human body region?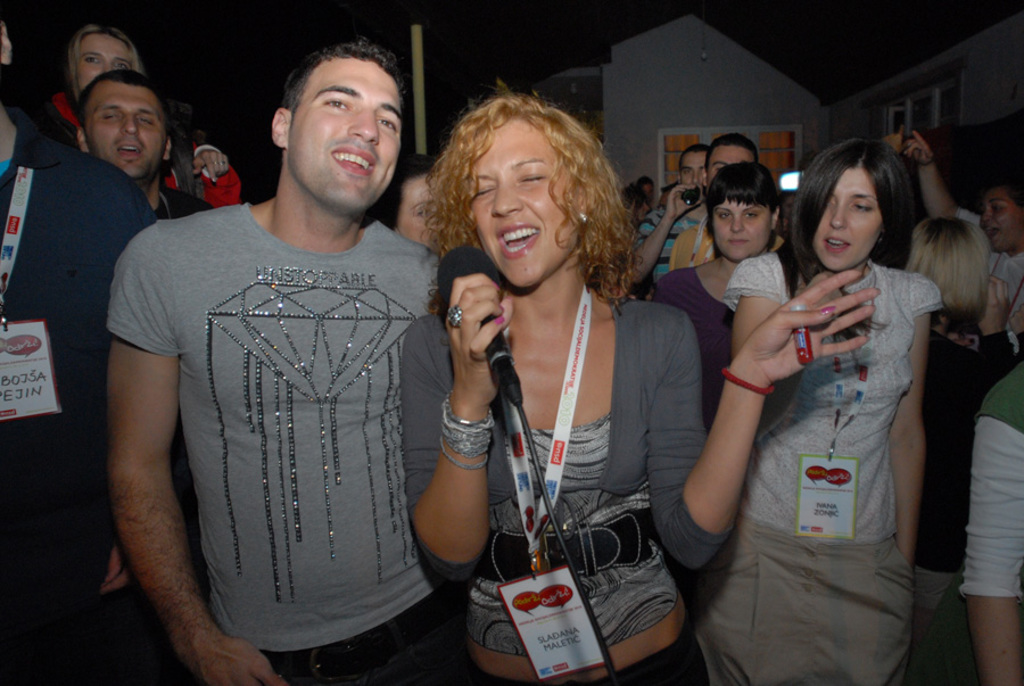
<box>624,177,639,213</box>
